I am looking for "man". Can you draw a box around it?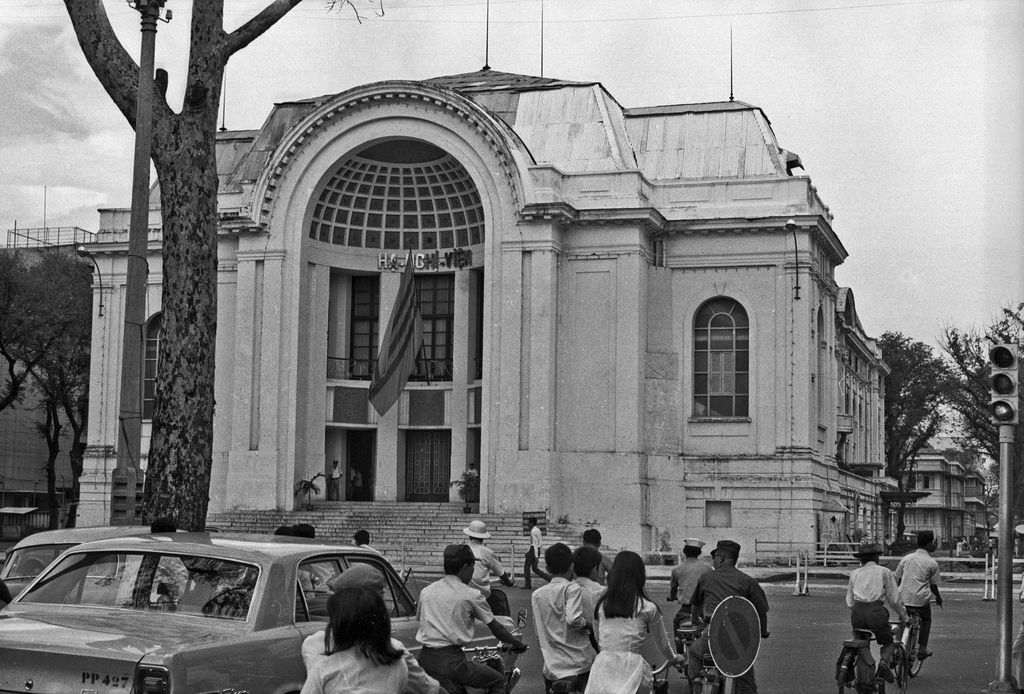
Sure, the bounding box is {"x1": 462, "y1": 519, "x2": 515, "y2": 616}.
